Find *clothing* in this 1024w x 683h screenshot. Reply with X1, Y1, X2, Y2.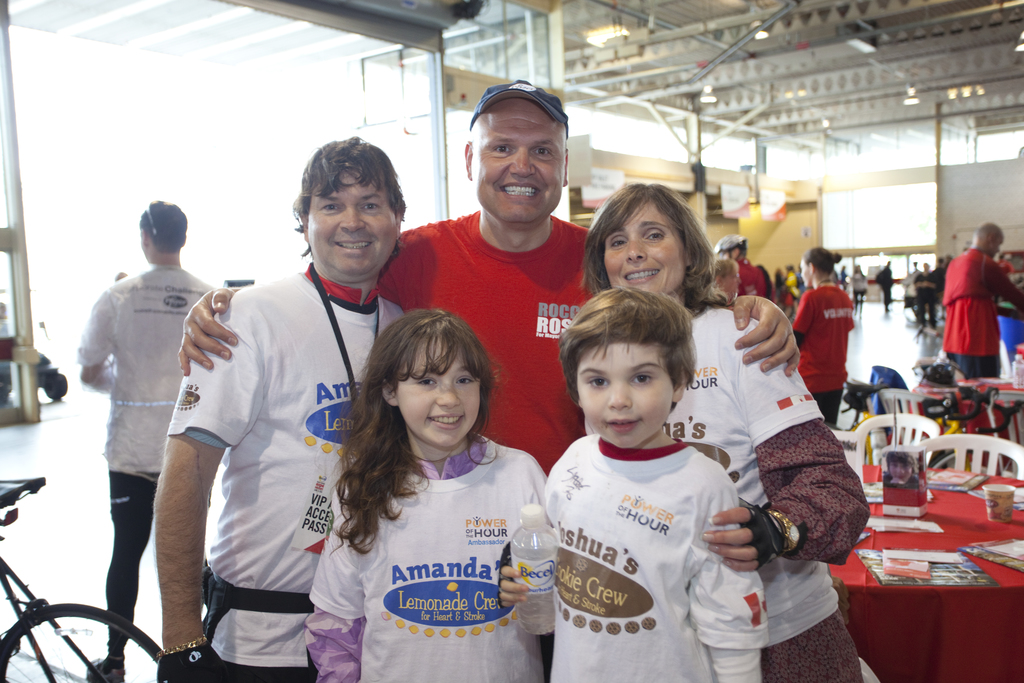
513, 435, 780, 682.
